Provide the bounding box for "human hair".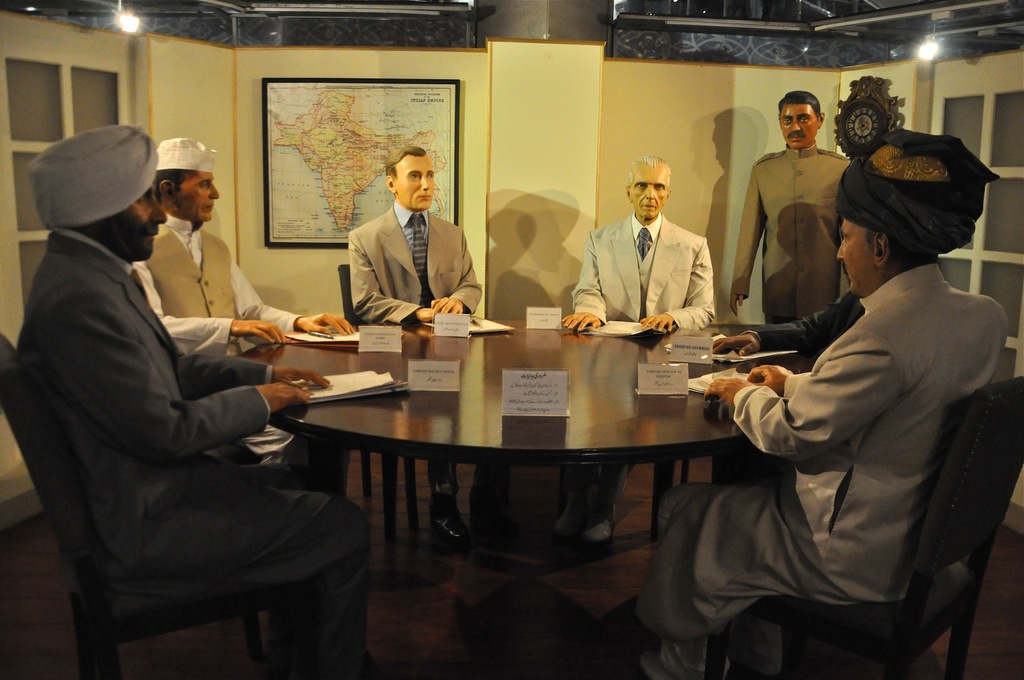
detection(155, 168, 194, 199).
